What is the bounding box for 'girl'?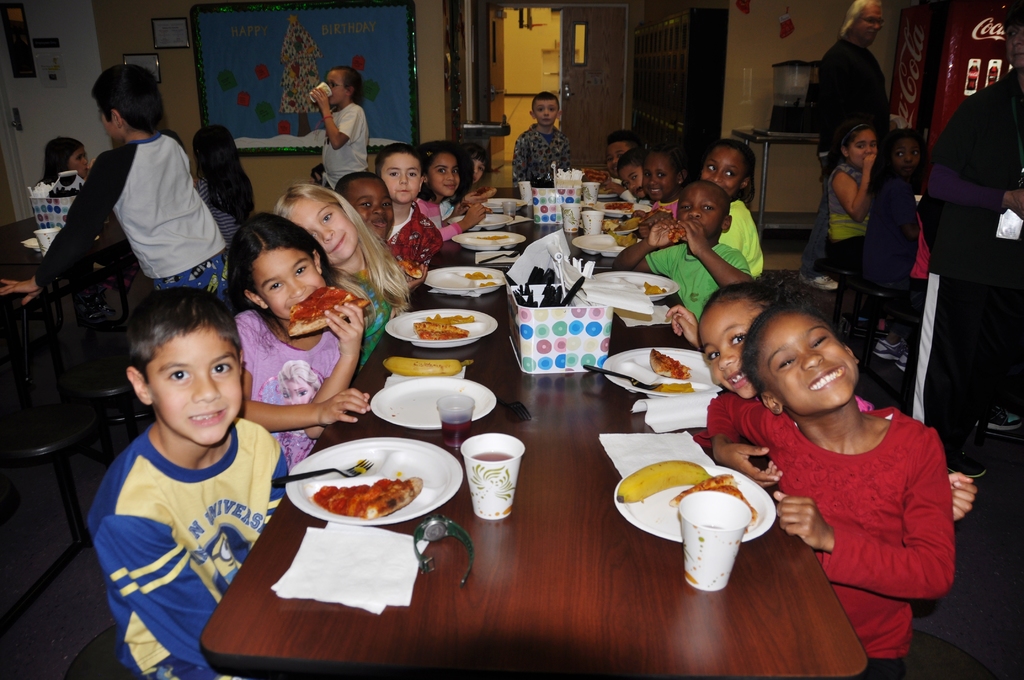
bbox(226, 214, 372, 467).
